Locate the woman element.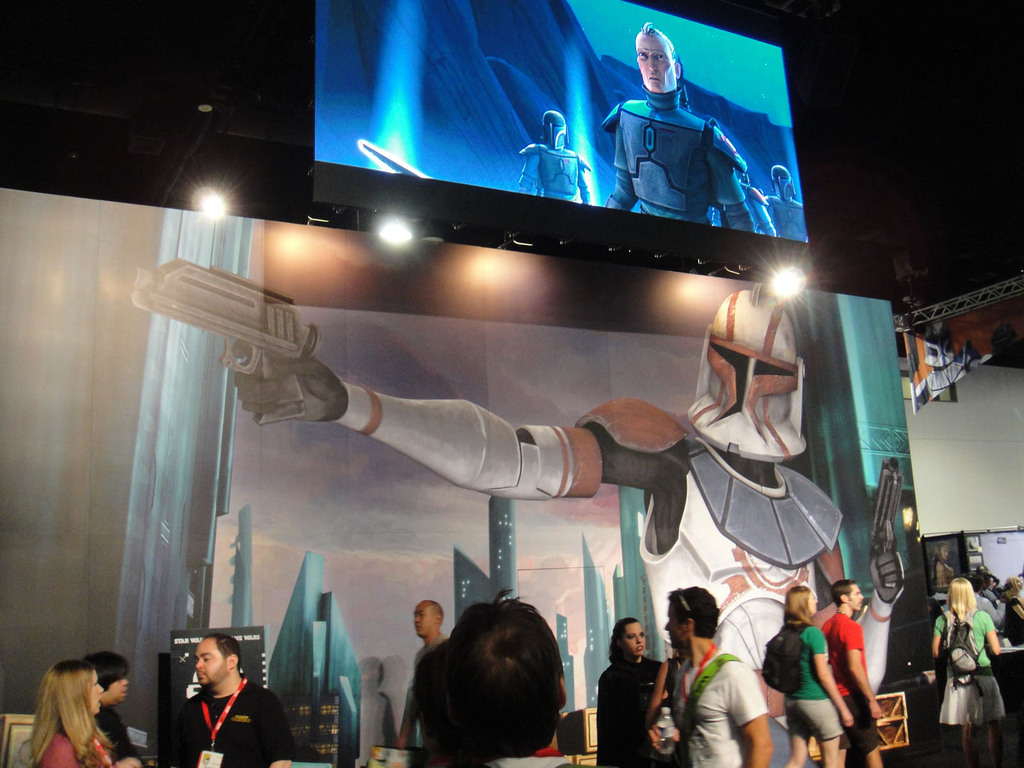
Element bbox: pyautogui.locateOnScreen(1004, 570, 1023, 644).
